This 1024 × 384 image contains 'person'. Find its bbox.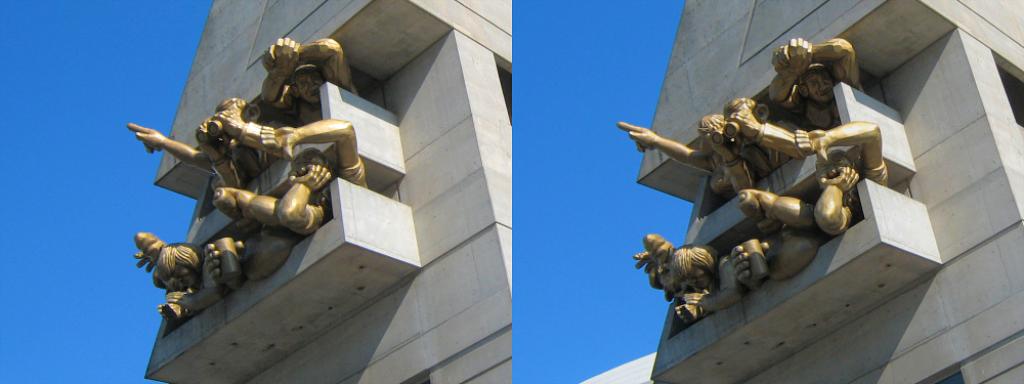
709 96 808 200.
